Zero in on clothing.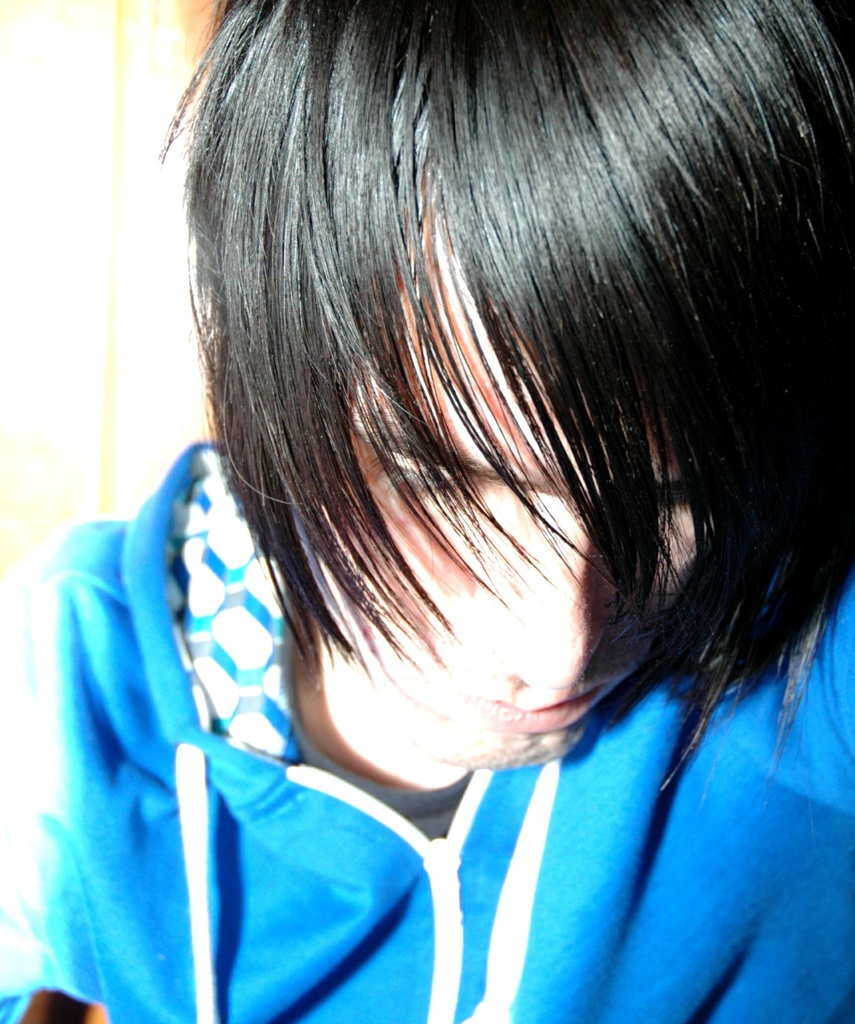
Zeroed in: left=0, top=438, right=854, bottom=1023.
